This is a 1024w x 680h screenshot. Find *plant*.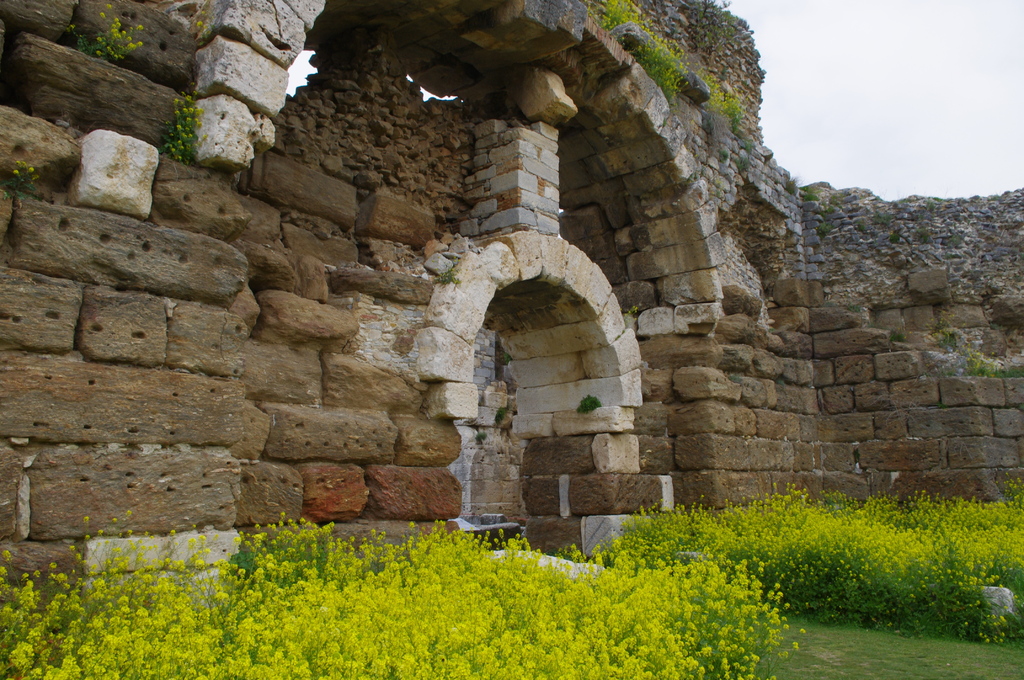
Bounding box: left=70, top=3, right=147, bottom=68.
